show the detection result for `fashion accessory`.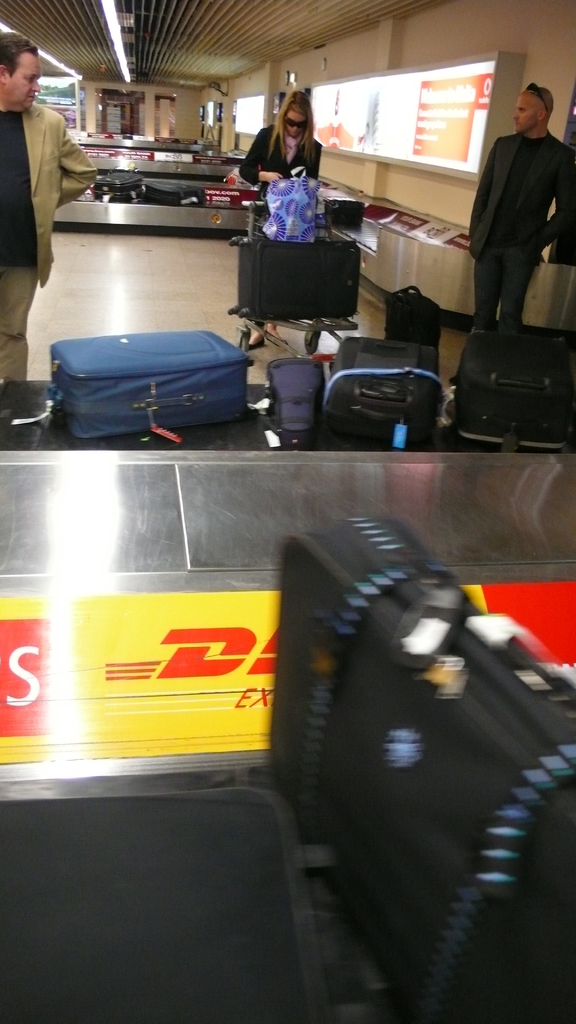
(286,114,310,129).
